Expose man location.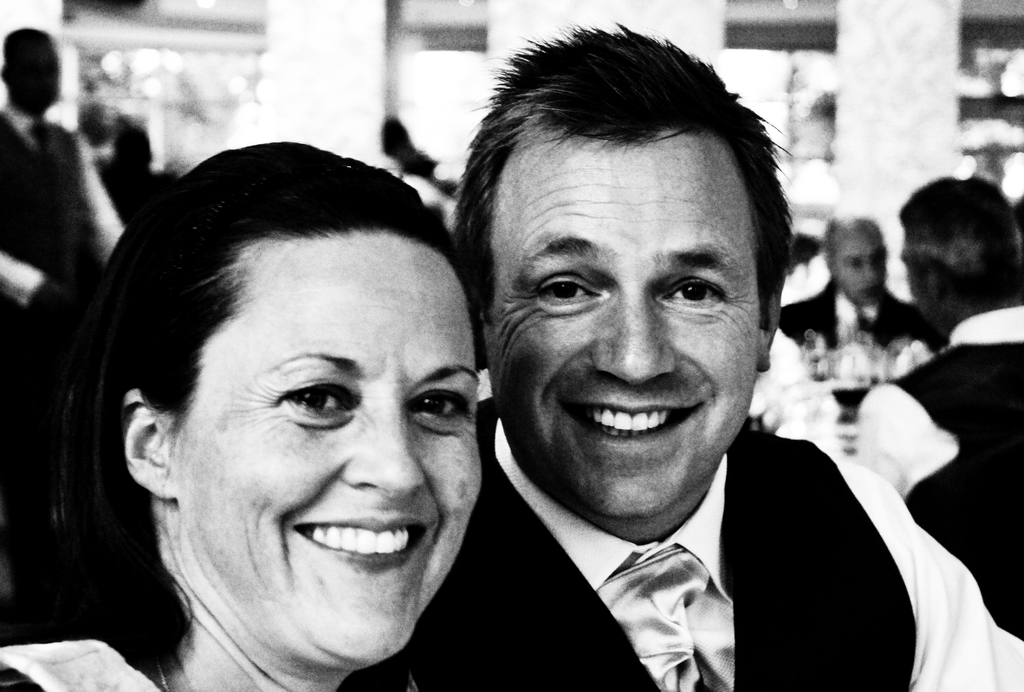
Exposed at BBox(858, 179, 1023, 616).
